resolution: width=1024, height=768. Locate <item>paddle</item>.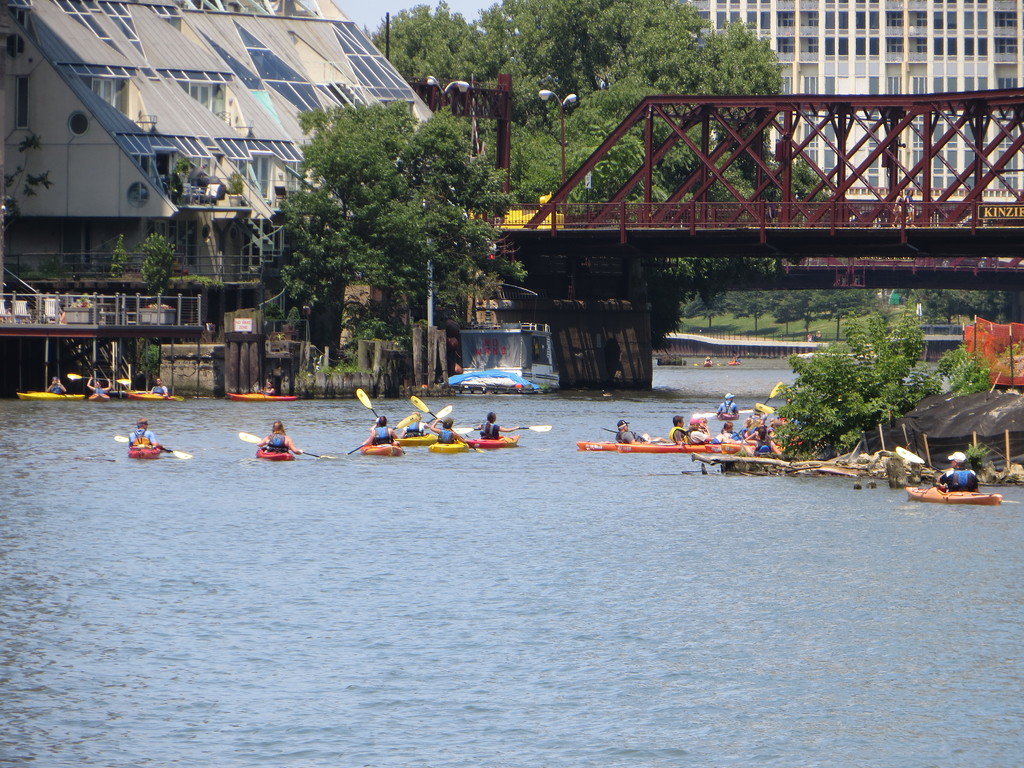
404 383 473 455.
